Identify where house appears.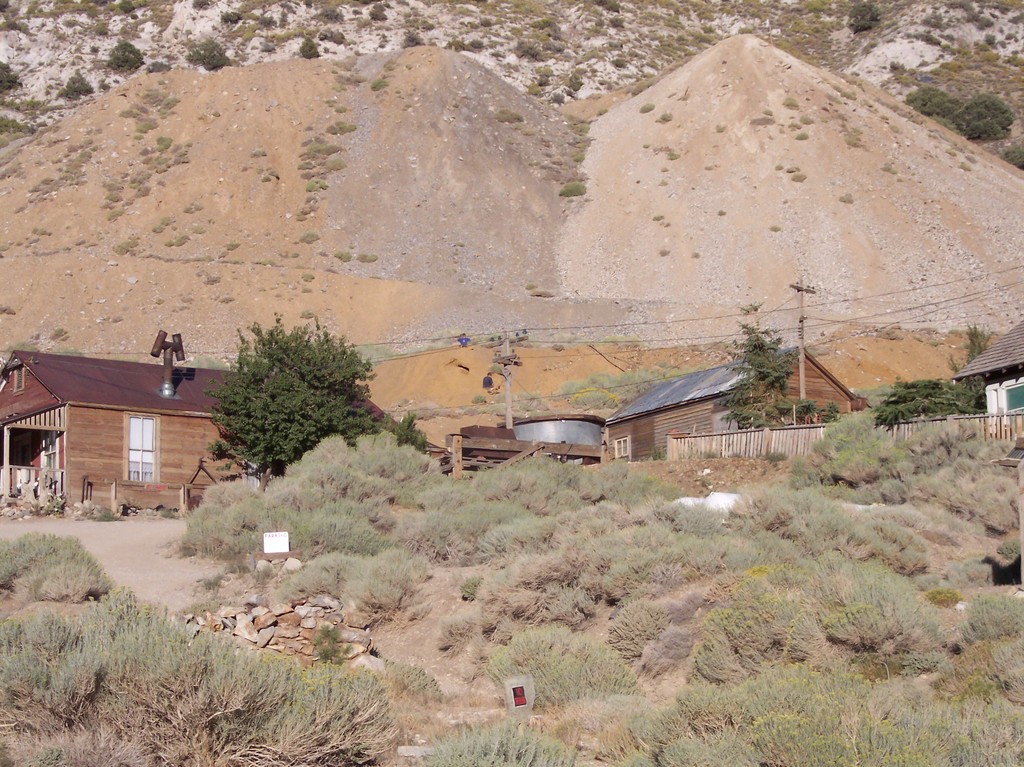
Appears at (left=0, top=334, right=388, bottom=509).
